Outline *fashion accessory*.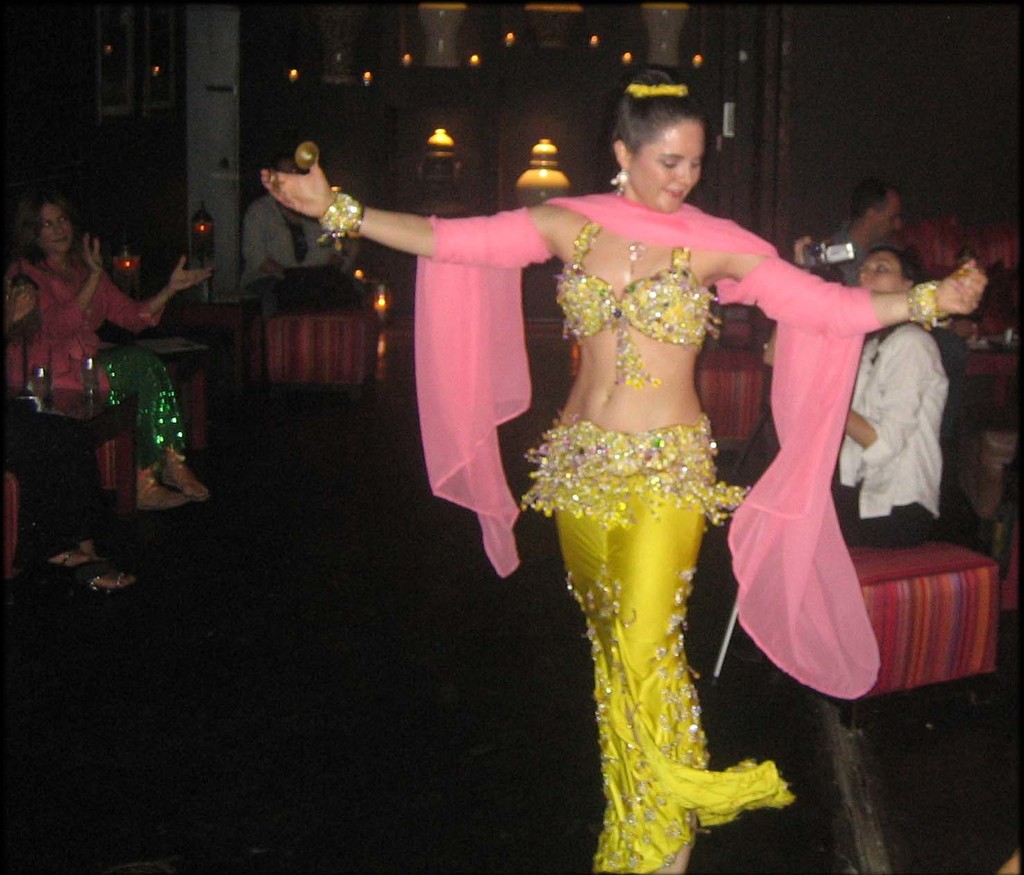
Outline: x1=629, y1=240, x2=641, y2=261.
